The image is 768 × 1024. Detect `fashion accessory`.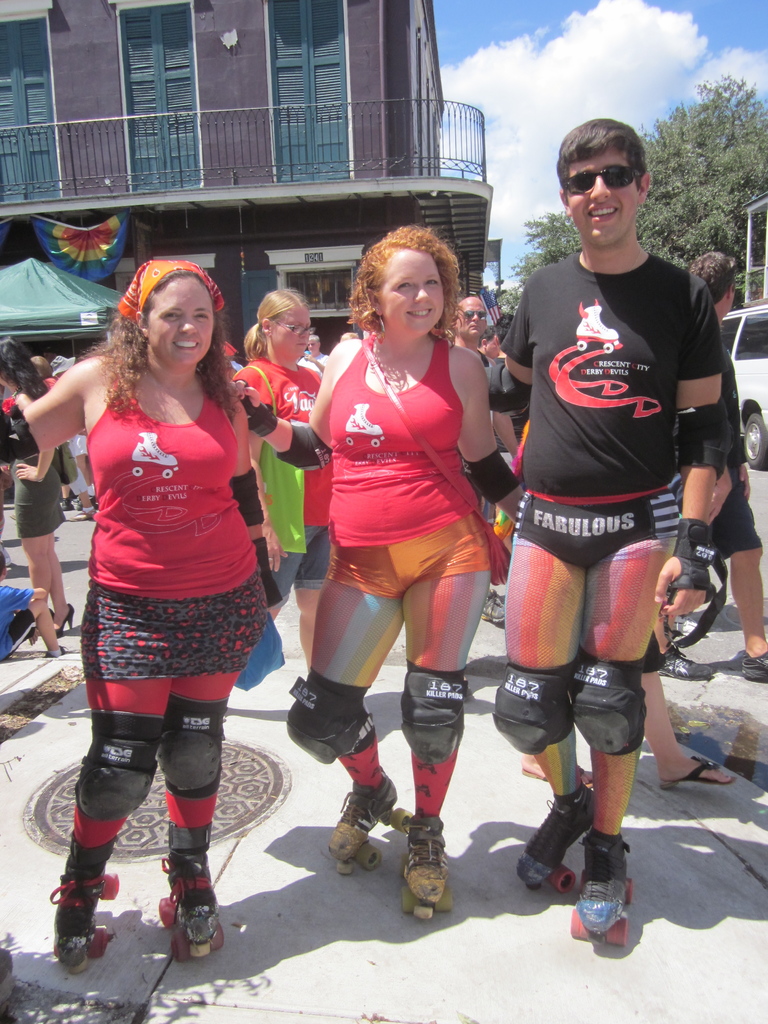
Detection: crop(555, 166, 641, 195).
